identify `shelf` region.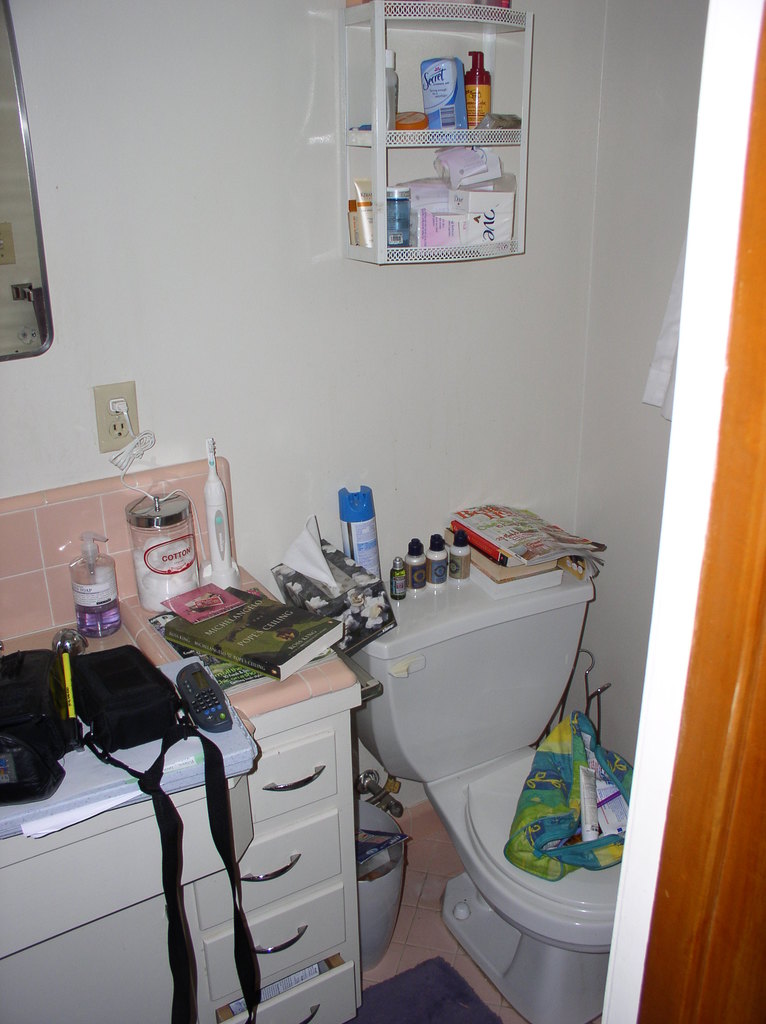
Region: <bbox>327, 34, 556, 261</bbox>.
